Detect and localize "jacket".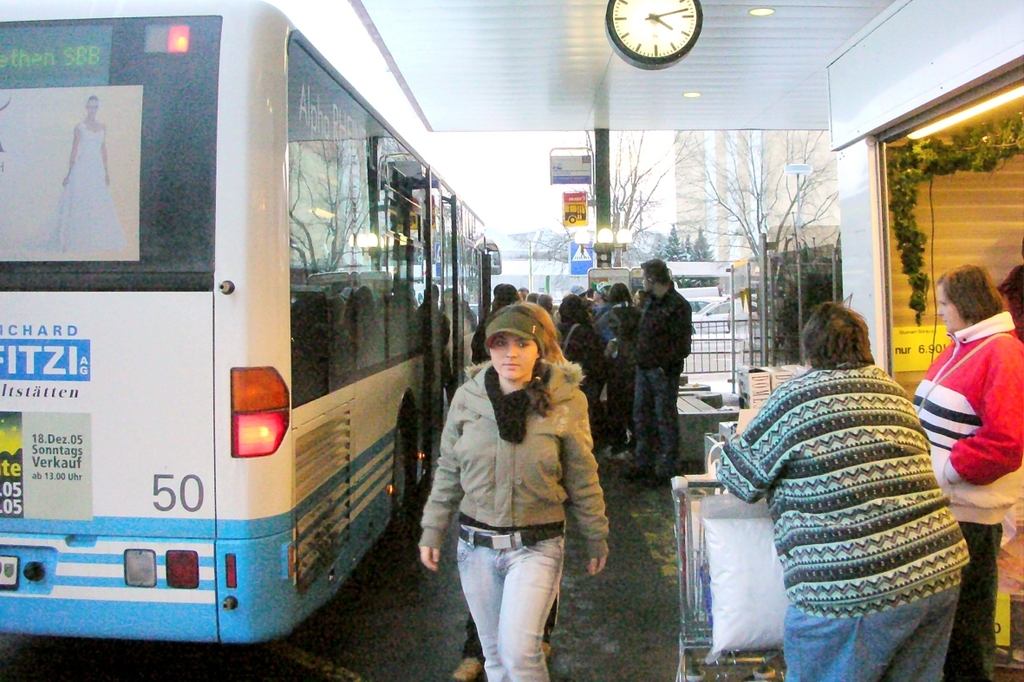
Localized at <region>634, 279, 695, 374</region>.
